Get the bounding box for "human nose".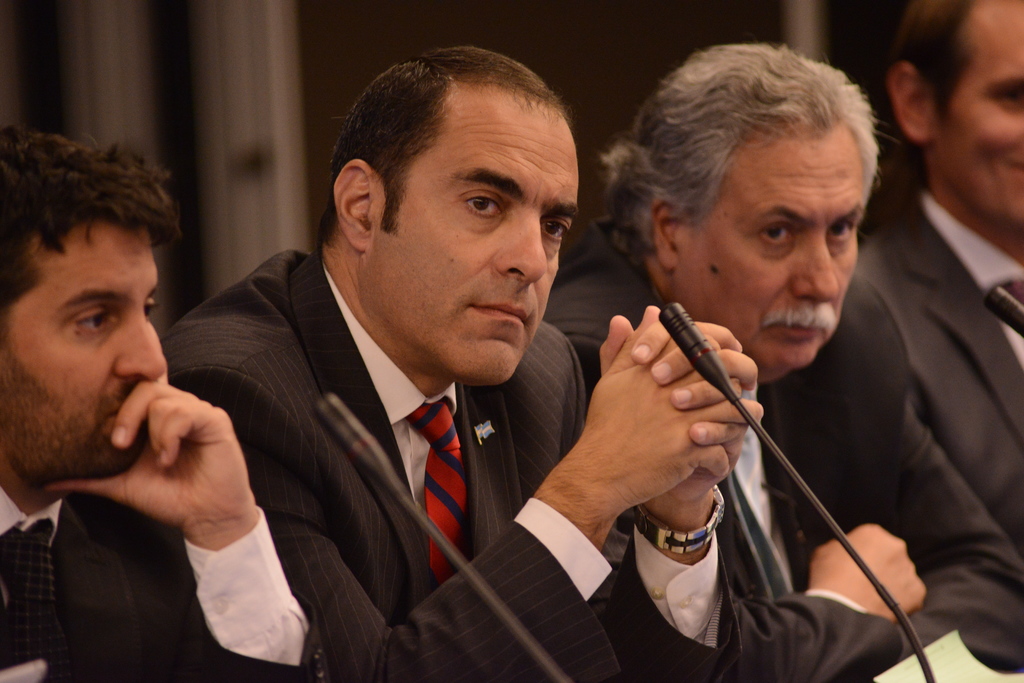
box(495, 214, 550, 283).
